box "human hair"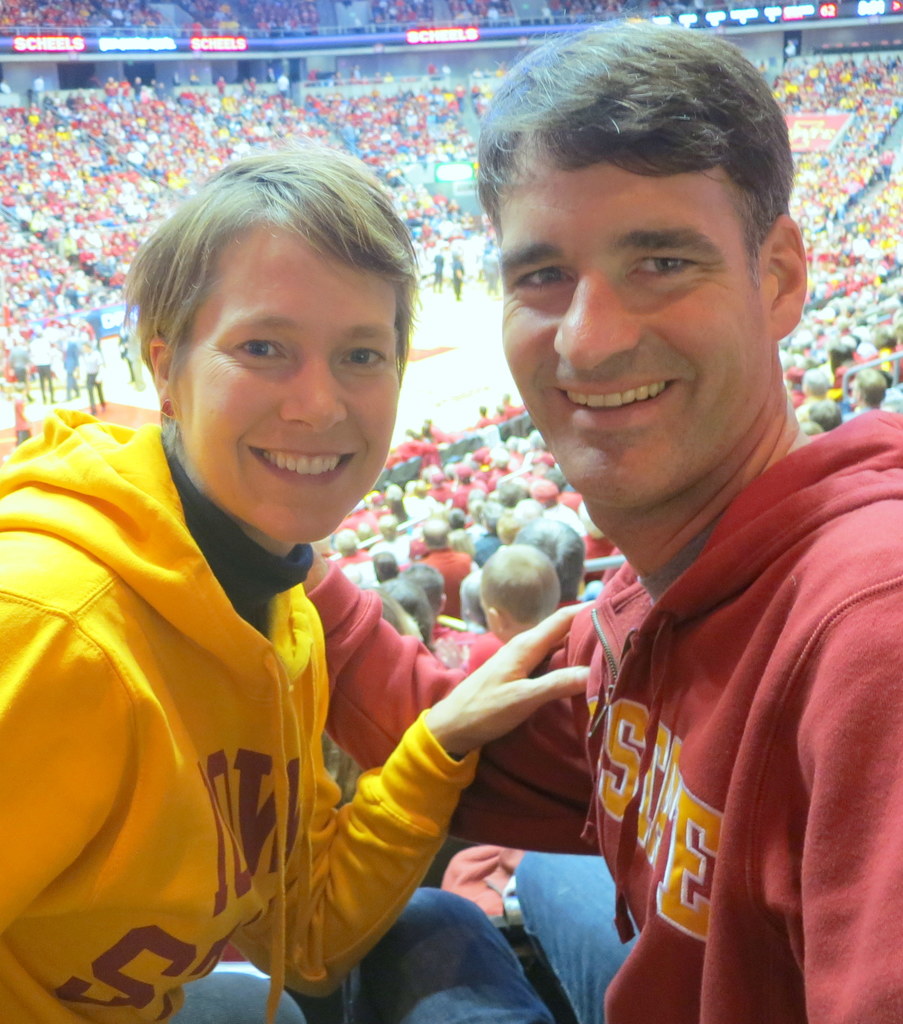
bbox=[111, 132, 407, 392]
